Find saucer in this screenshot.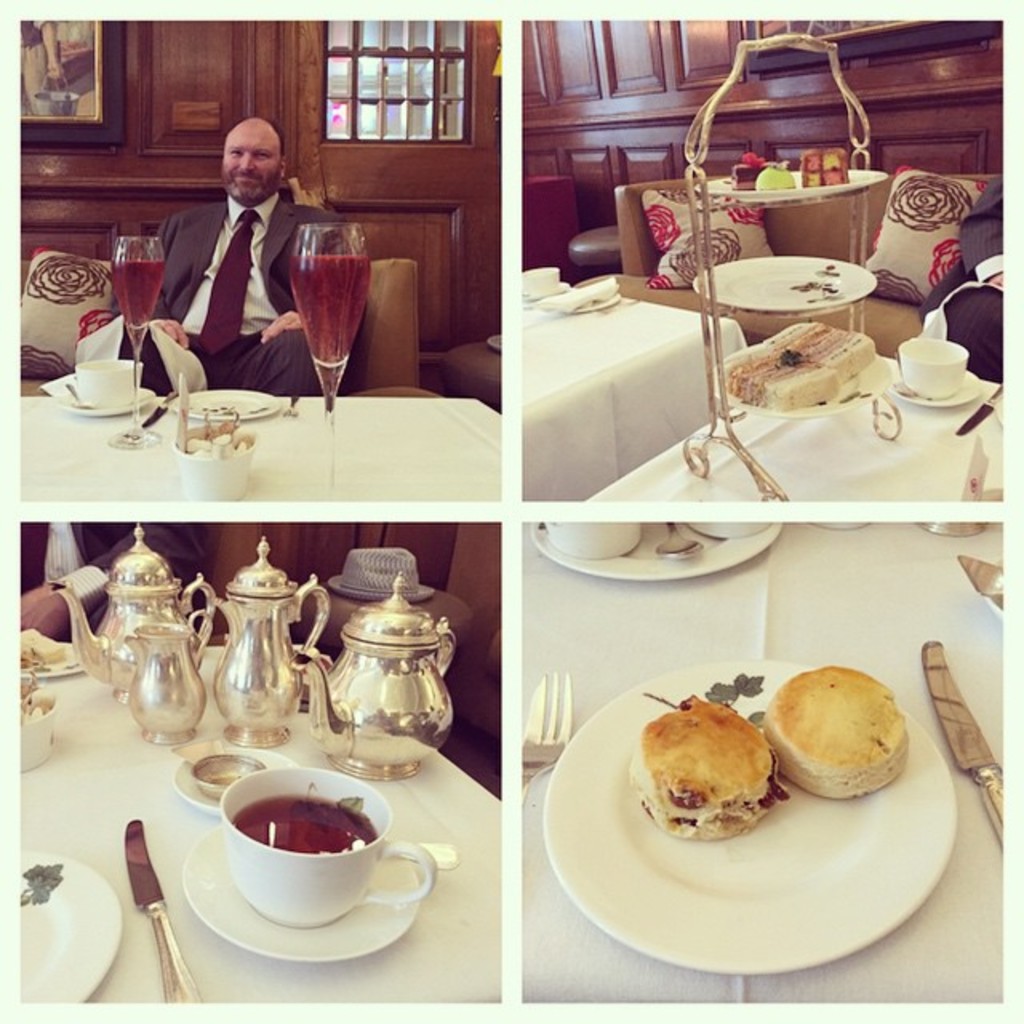
The bounding box for saucer is (181, 819, 422, 966).
